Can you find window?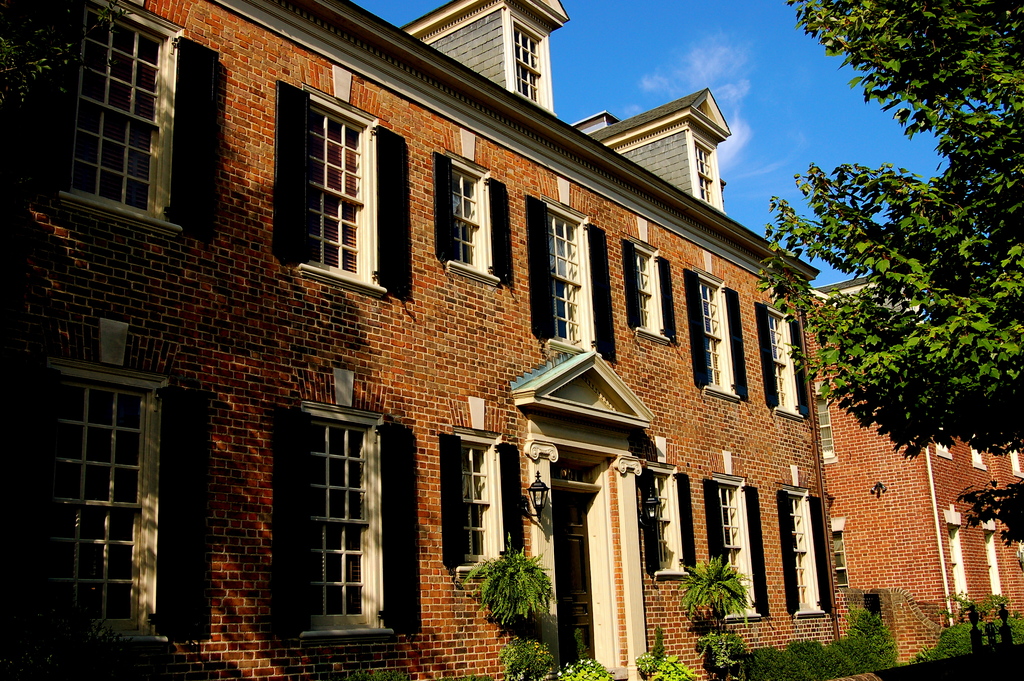
Yes, bounding box: BBox(434, 149, 513, 288).
